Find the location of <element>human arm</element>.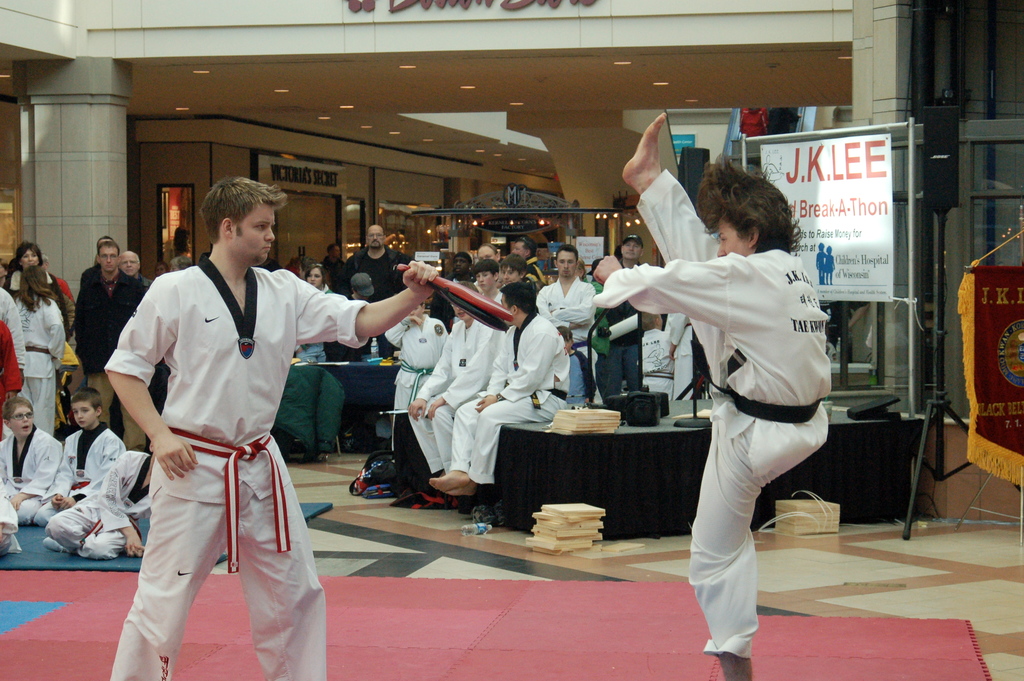
Location: x1=339 y1=267 x2=428 y2=357.
